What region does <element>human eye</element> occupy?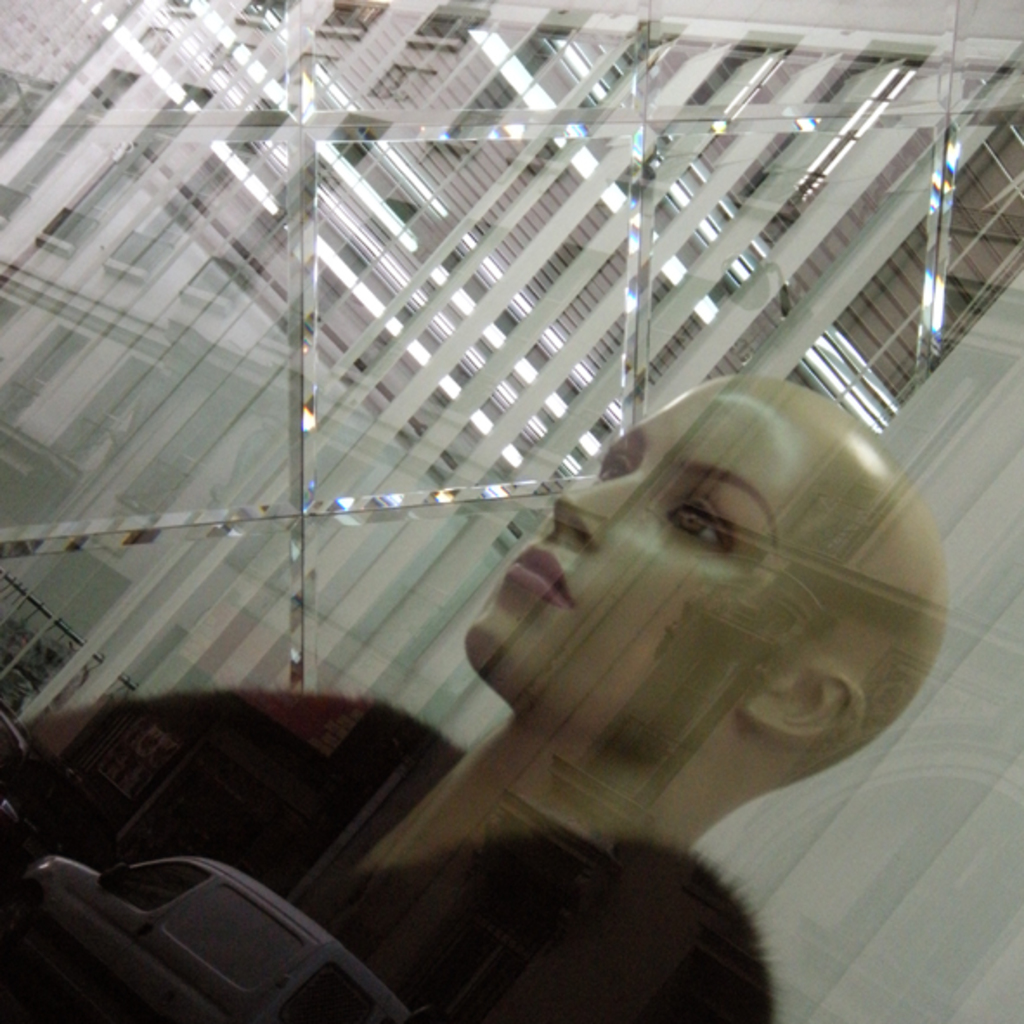
[x1=665, y1=504, x2=729, y2=554].
